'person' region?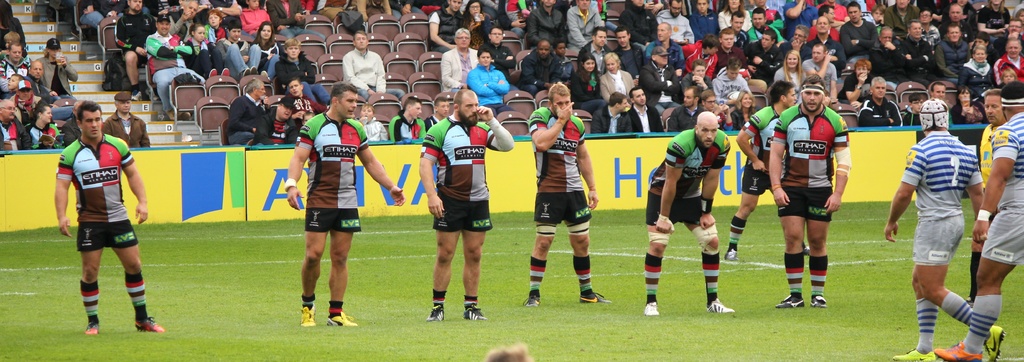
[949, 82, 988, 127]
